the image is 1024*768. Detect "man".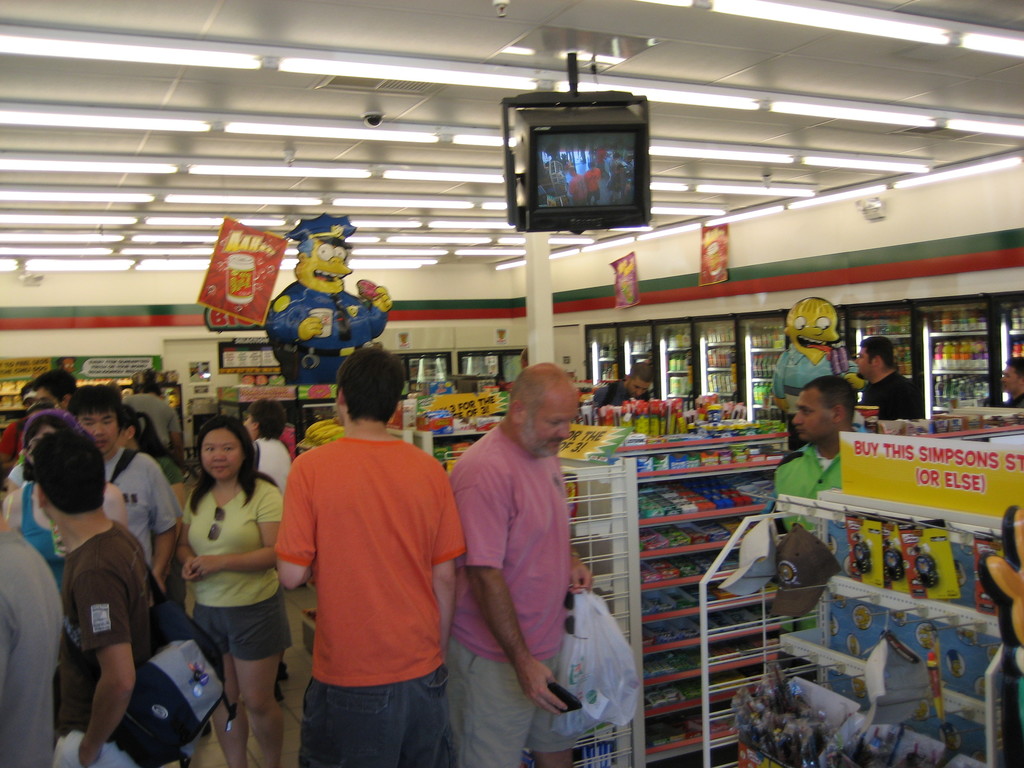
Detection: bbox=[769, 372, 863, 491].
